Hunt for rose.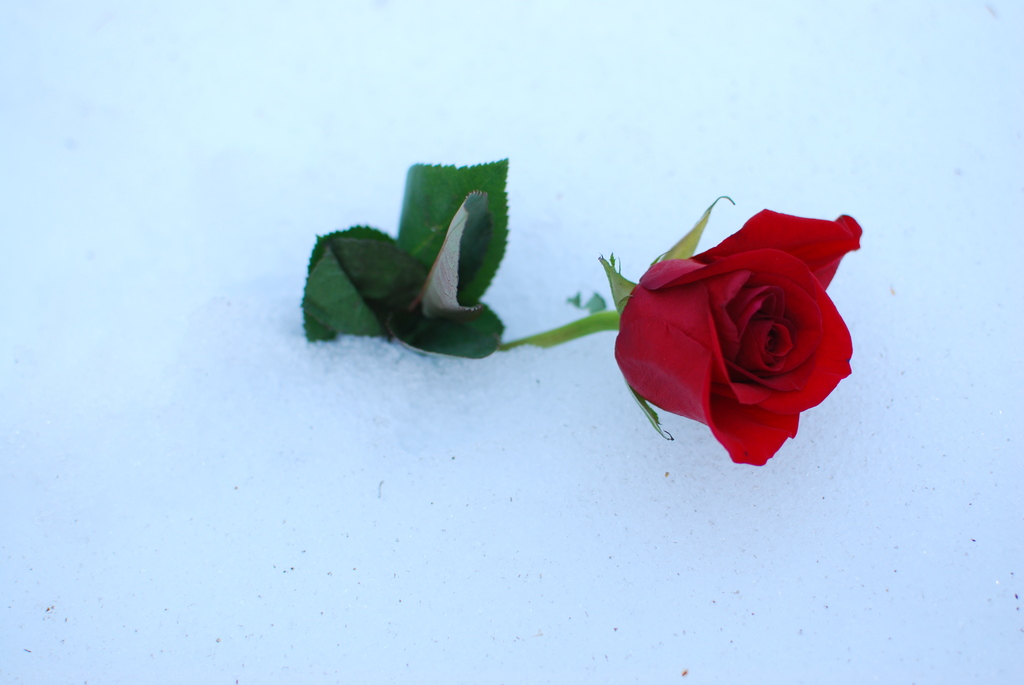
Hunted down at {"left": 615, "top": 207, "right": 867, "bottom": 469}.
